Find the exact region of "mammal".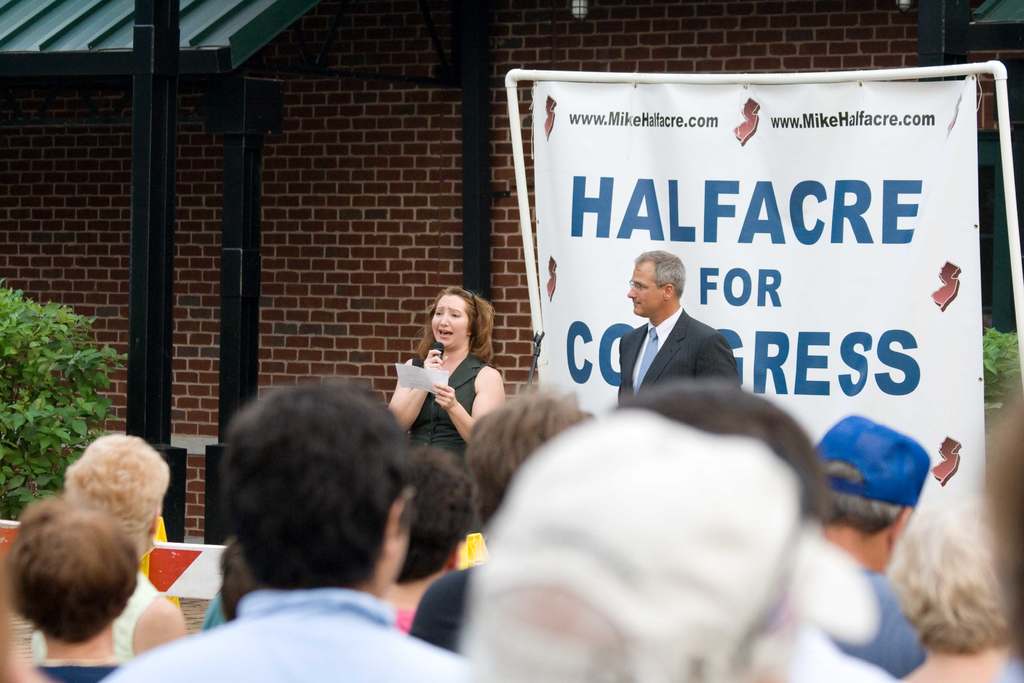
Exact region: <box>813,411,927,677</box>.
